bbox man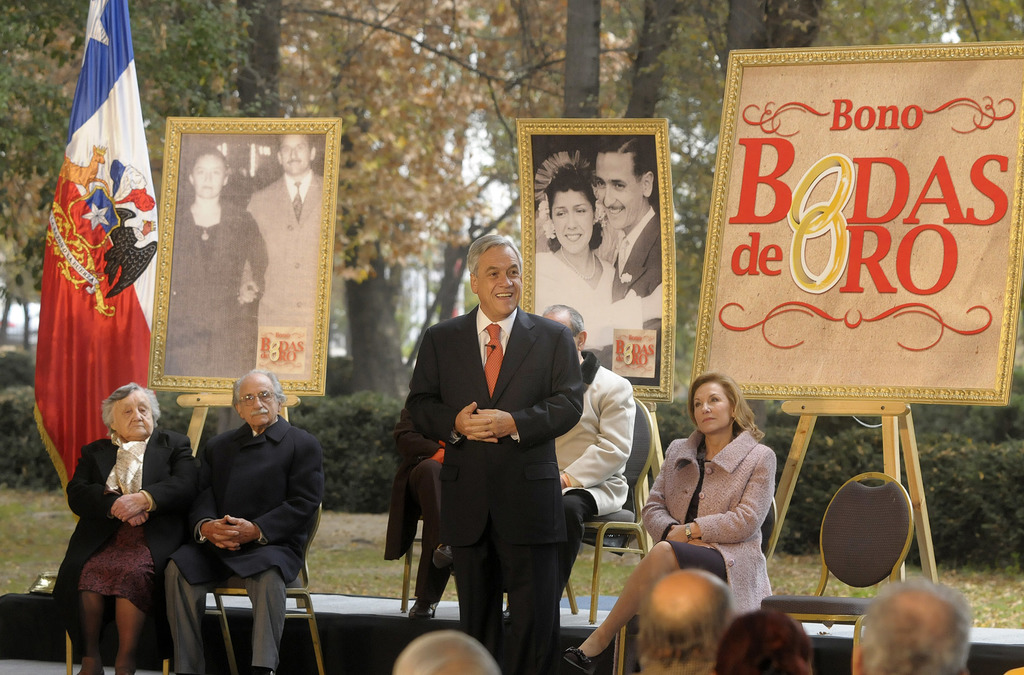
left=404, top=233, right=586, bottom=674
